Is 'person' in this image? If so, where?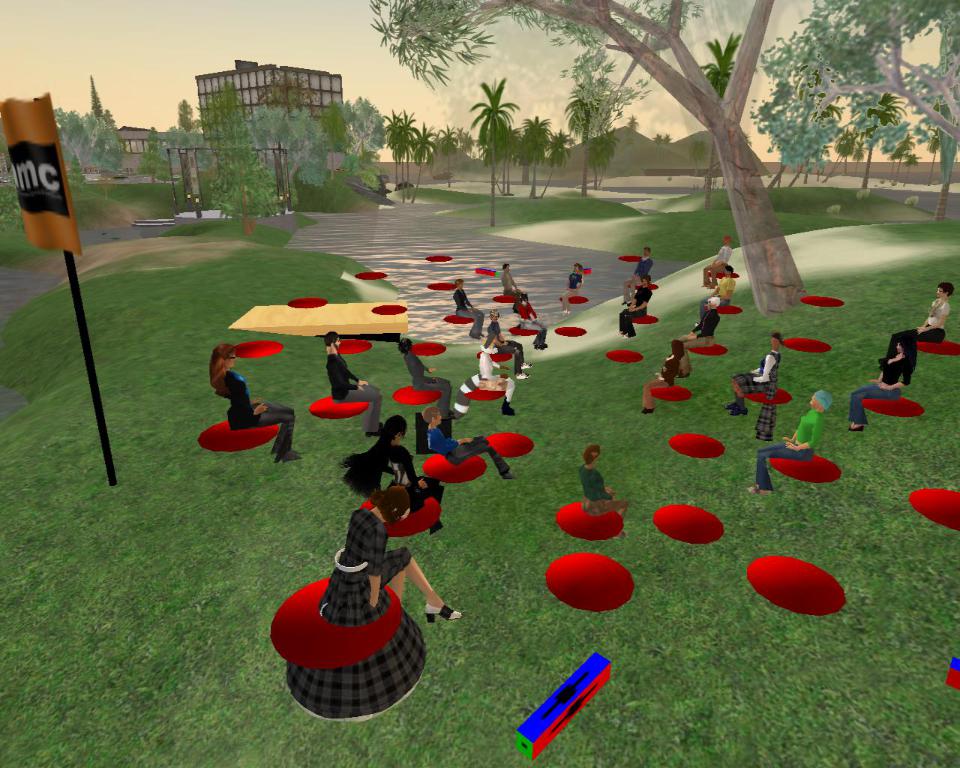
Yes, at 879:277:953:362.
